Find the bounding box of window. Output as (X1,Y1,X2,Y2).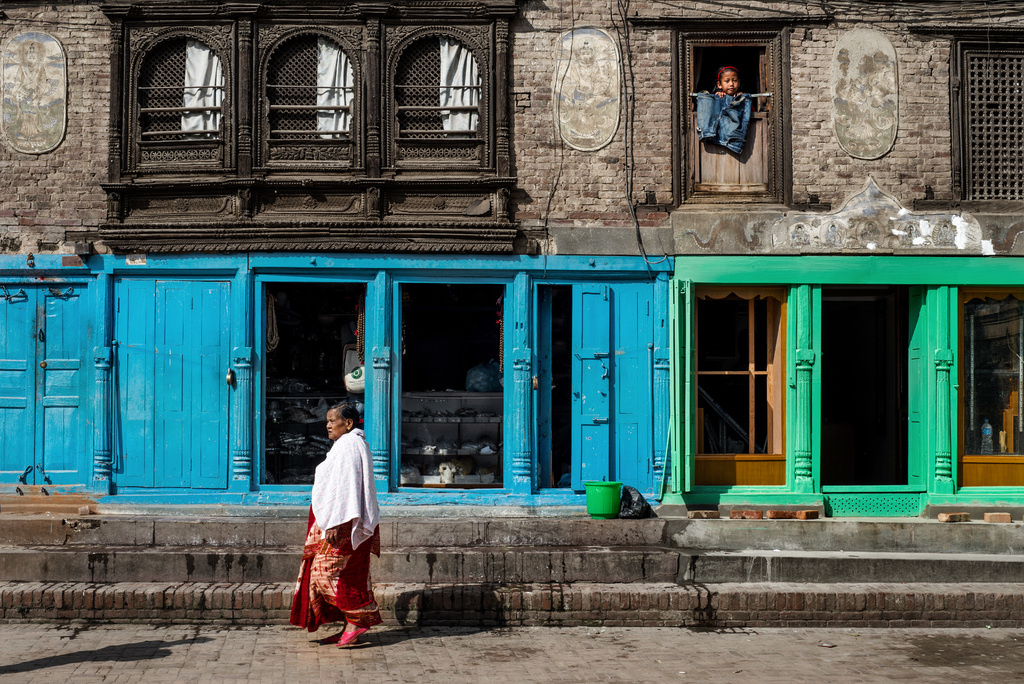
(113,16,235,179).
